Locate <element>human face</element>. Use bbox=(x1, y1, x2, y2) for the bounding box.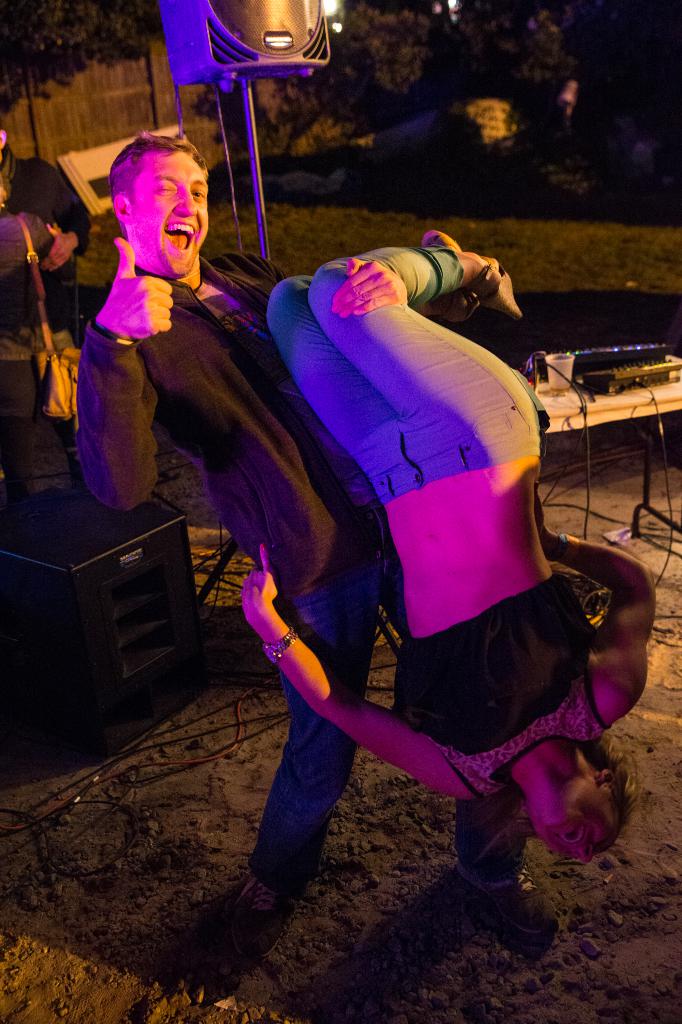
bbox=(530, 791, 616, 864).
